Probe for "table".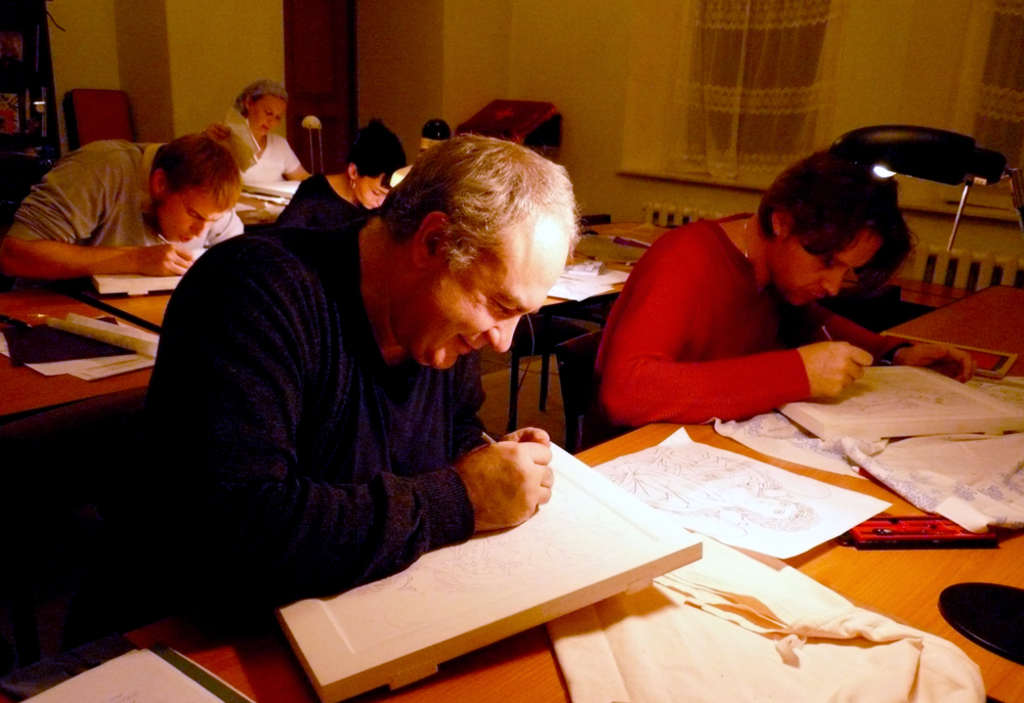
Probe result: (left=567, top=218, right=689, bottom=319).
